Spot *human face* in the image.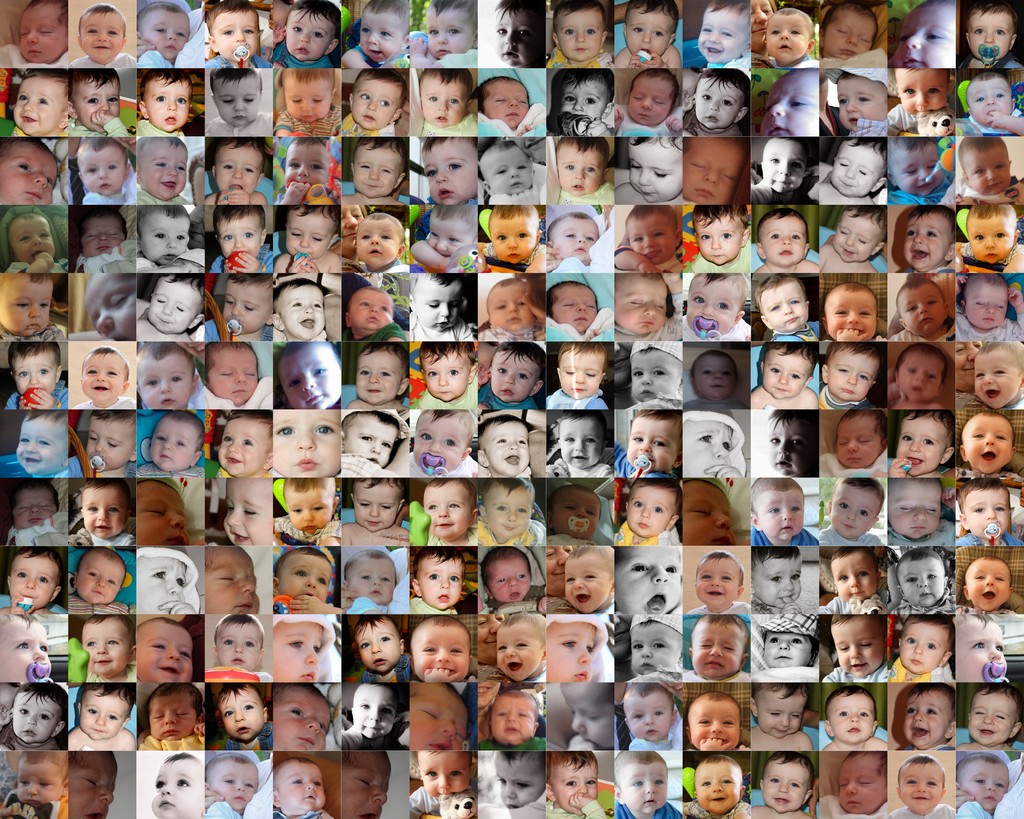
*human face* found at bbox=[629, 347, 678, 401].
